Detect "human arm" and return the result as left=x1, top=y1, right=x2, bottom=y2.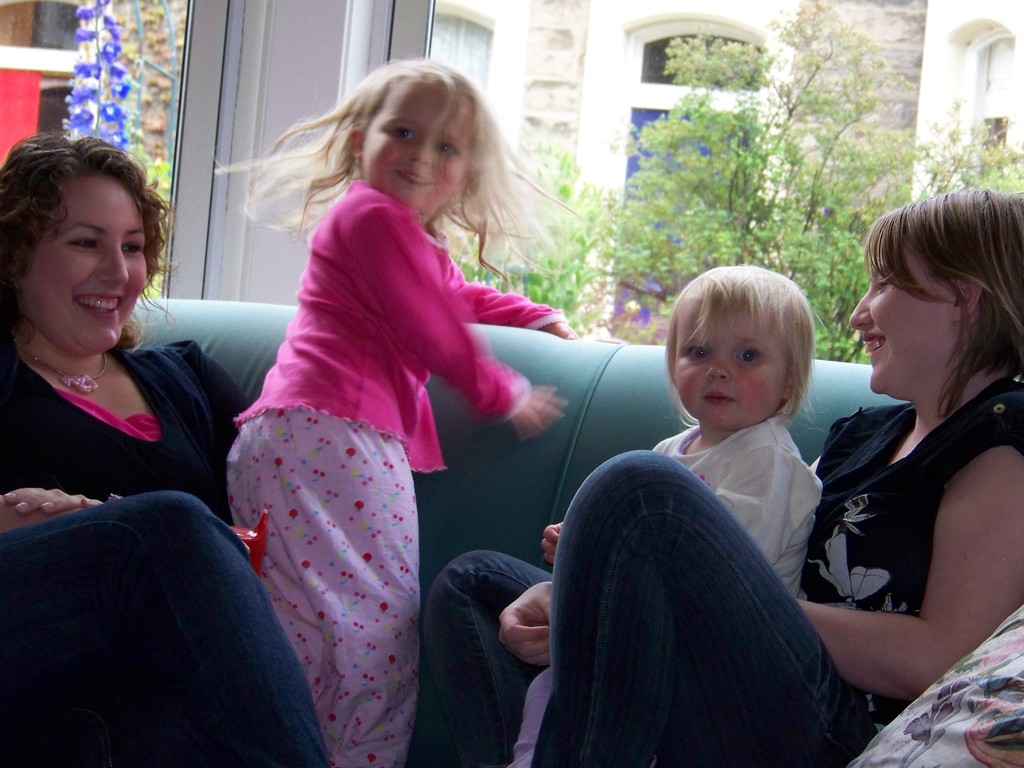
left=444, top=245, right=577, bottom=351.
